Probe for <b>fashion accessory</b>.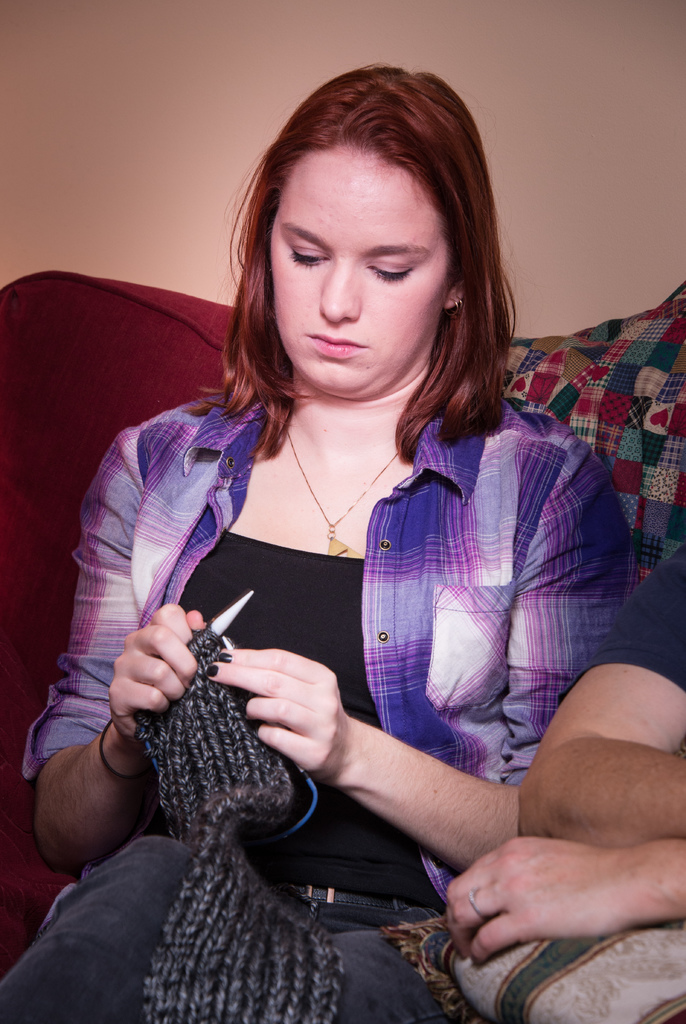
Probe result: box(218, 652, 232, 662).
